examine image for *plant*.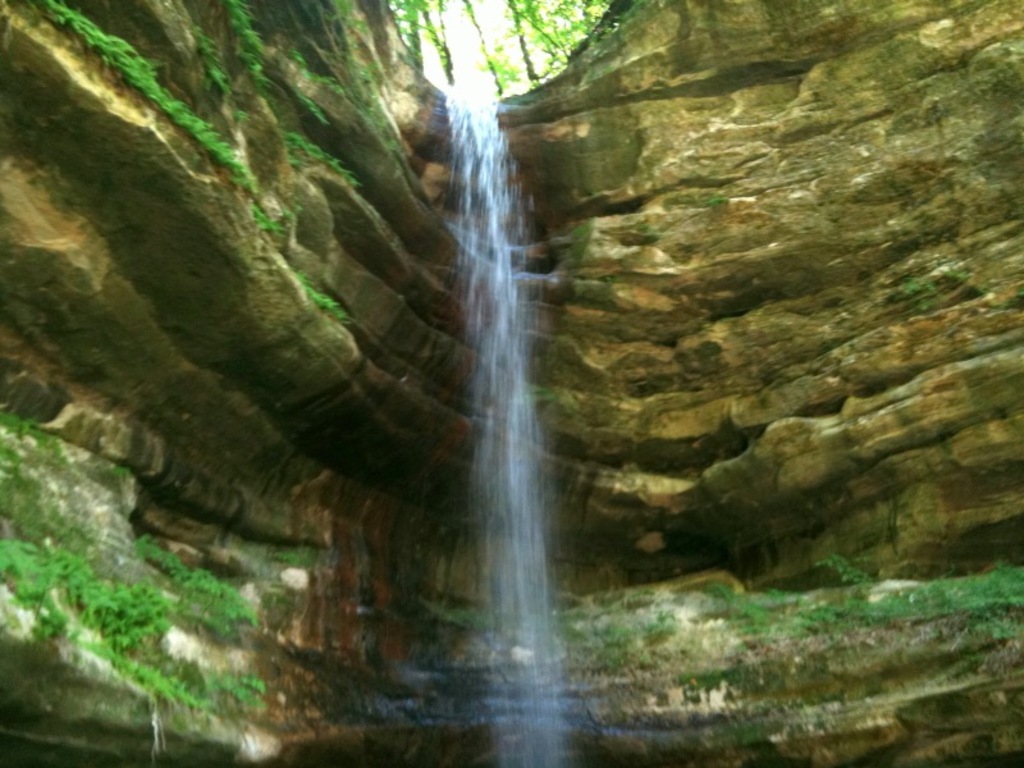
Examination result: 128:653:256:704.
